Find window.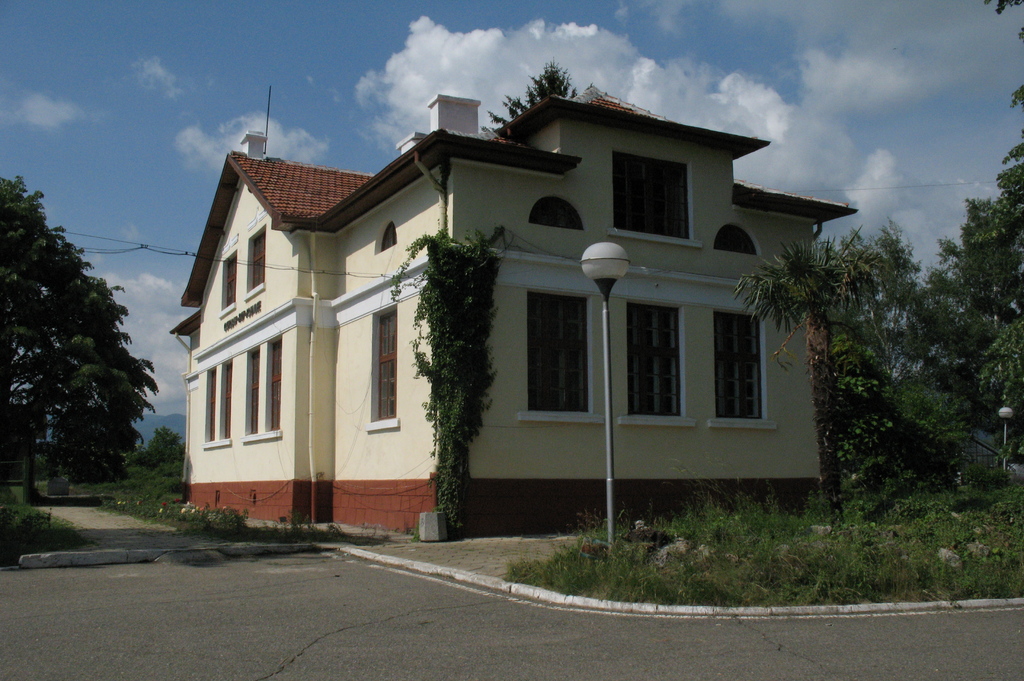
240,333,283,441.
